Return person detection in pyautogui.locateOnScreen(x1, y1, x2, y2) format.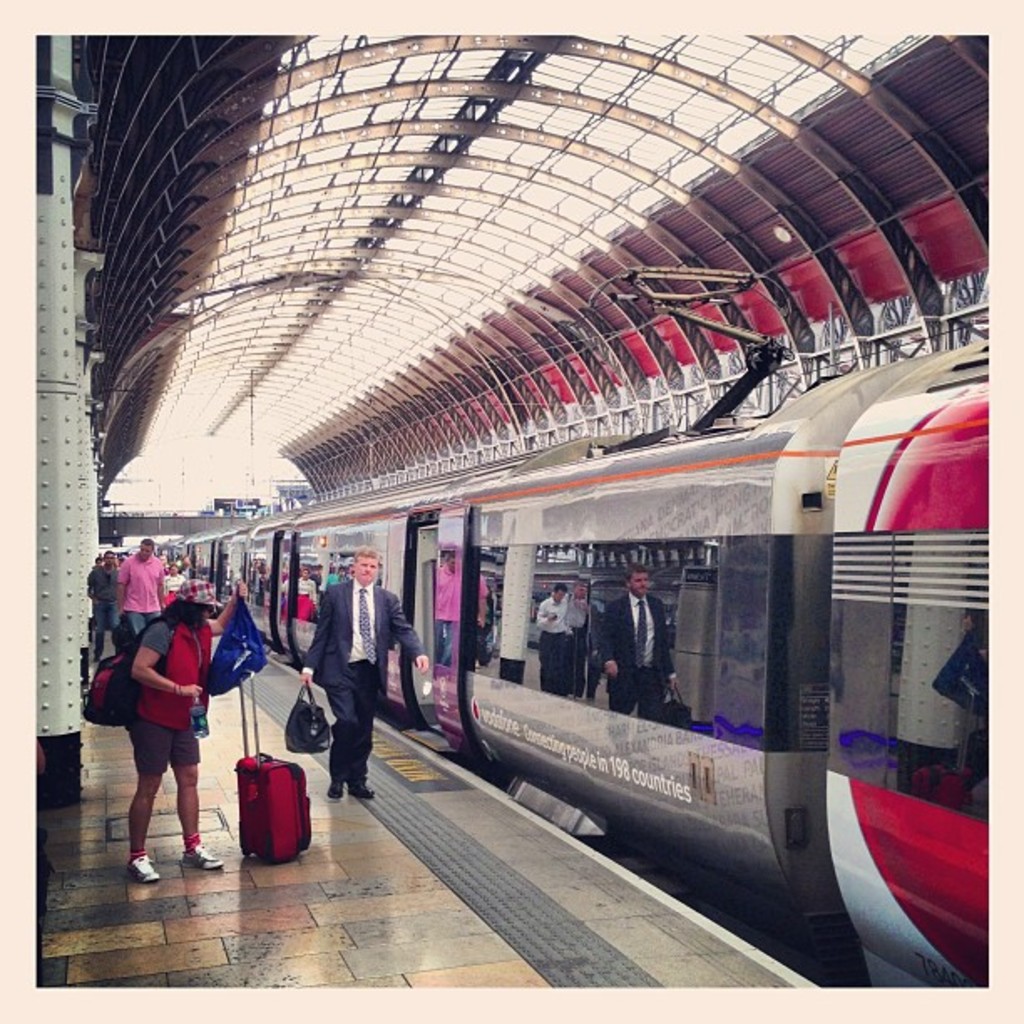
pyautogui.locateOnScreen(162, 564, 186, 602).
